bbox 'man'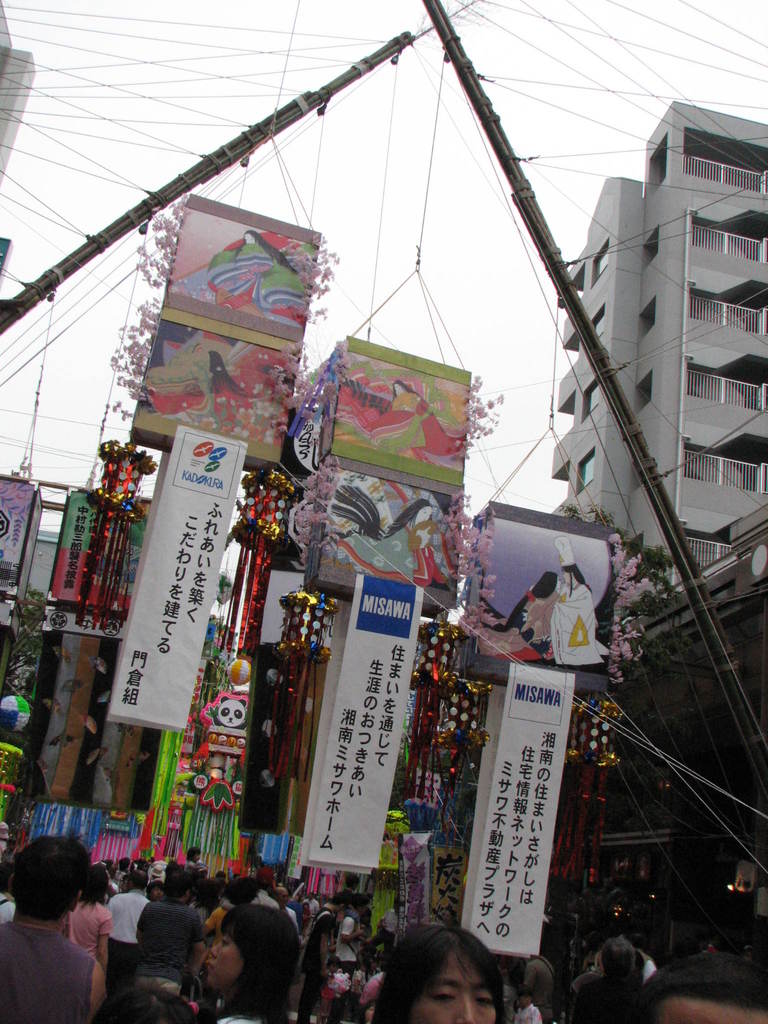
region(0, 846, 125, 1018)
